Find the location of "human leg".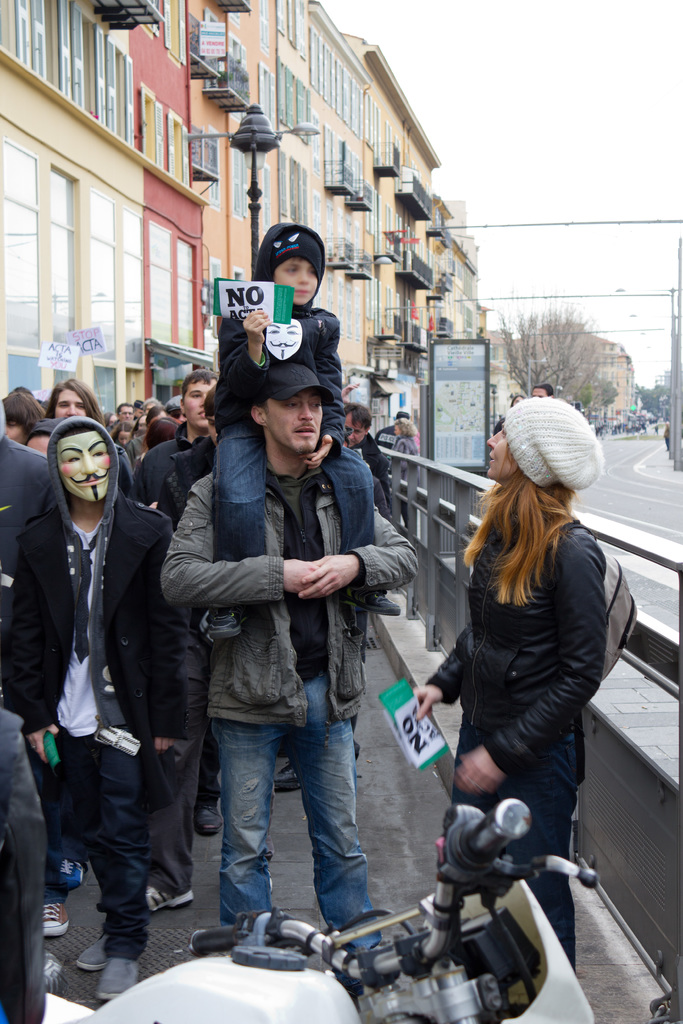
Location: 322 444 401 608.
